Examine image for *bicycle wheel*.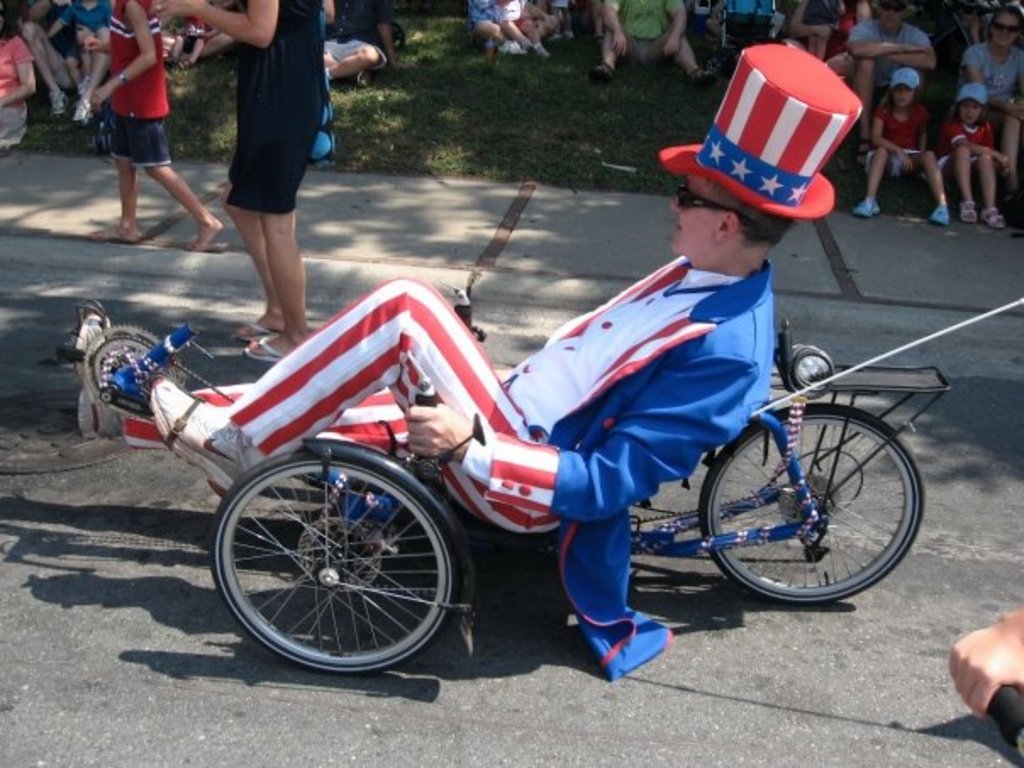
Examination result: {"x1": 205, "y1": 446, "x2": 466, "y2": 680}.
